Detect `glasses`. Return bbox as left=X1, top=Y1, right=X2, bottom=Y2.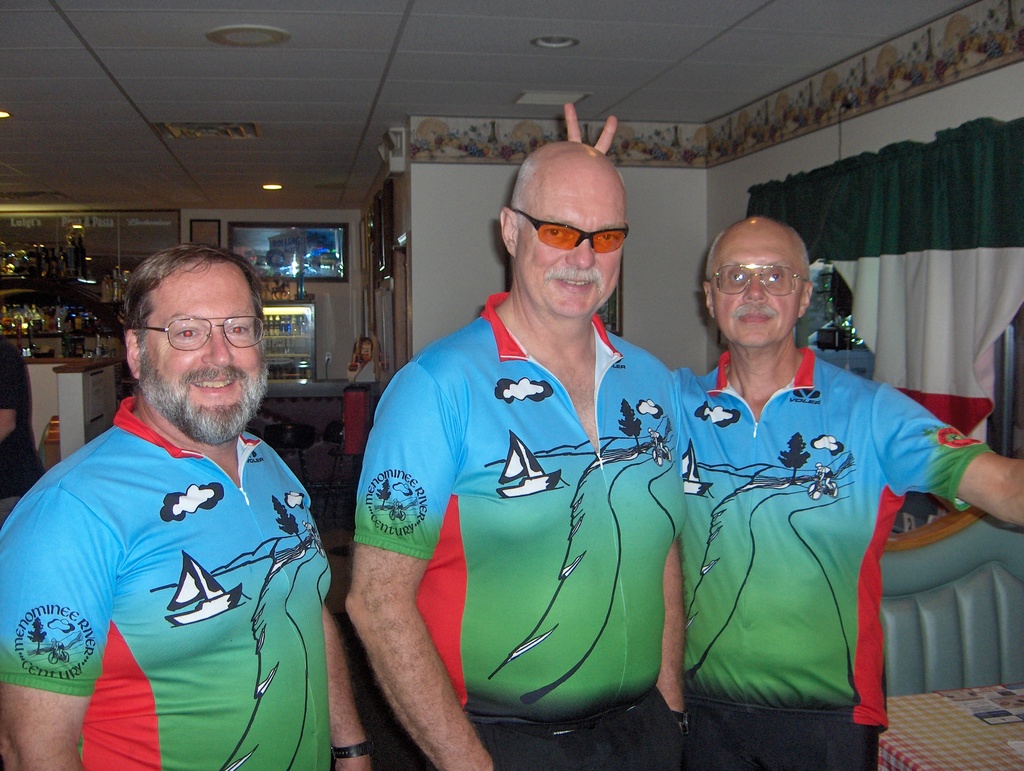
left=701, top=261, right=817, bottom=300.
